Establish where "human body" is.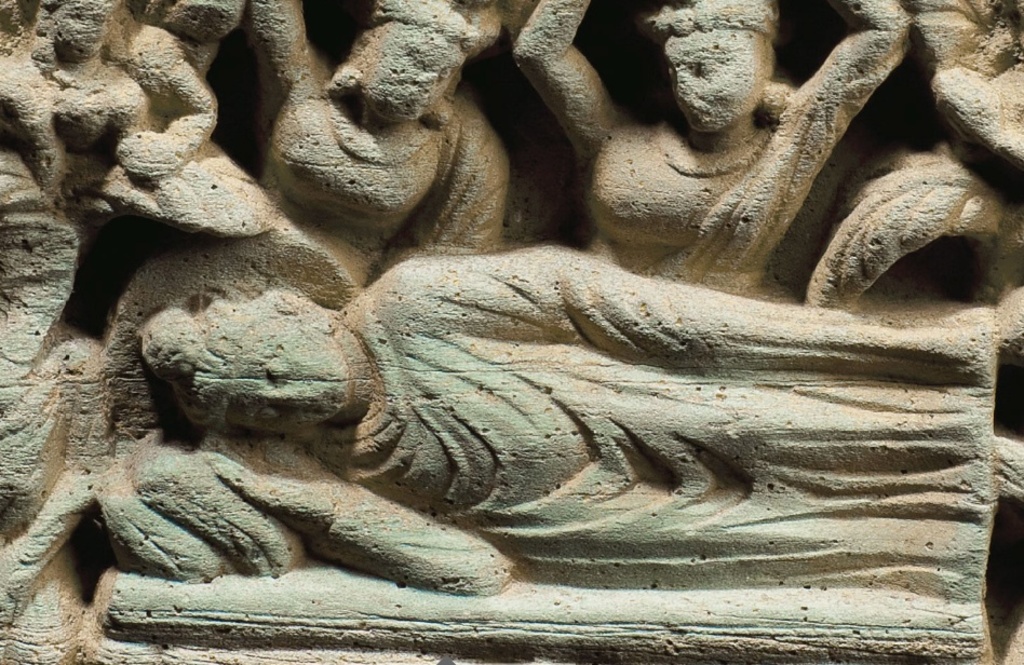
Established at 140/248/994/602.
